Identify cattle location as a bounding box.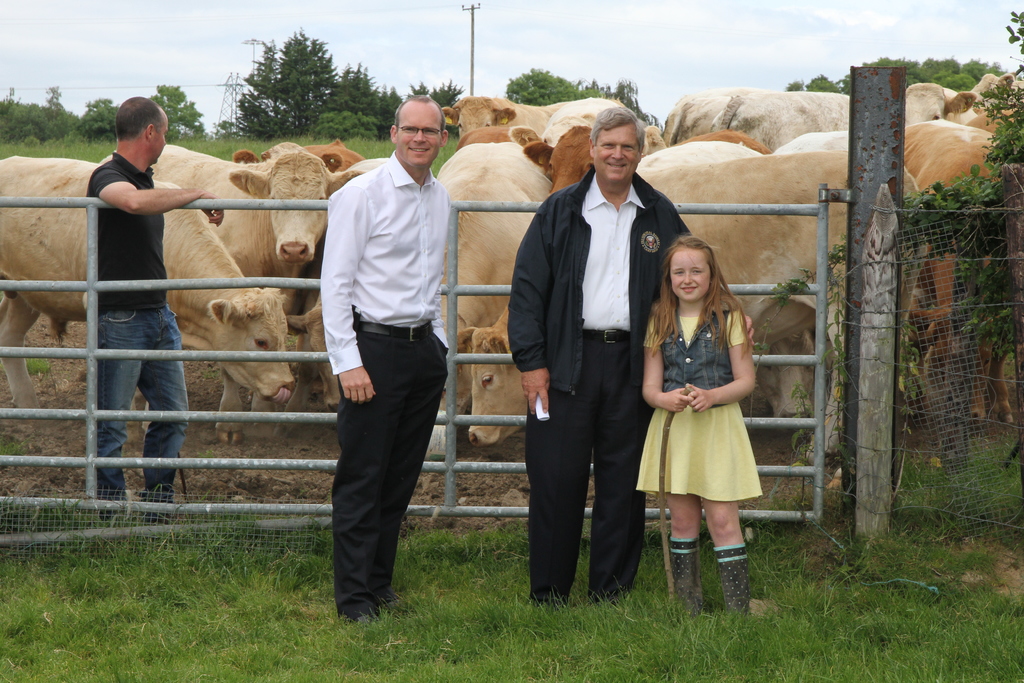
detection(235, 136, 369, 172).
